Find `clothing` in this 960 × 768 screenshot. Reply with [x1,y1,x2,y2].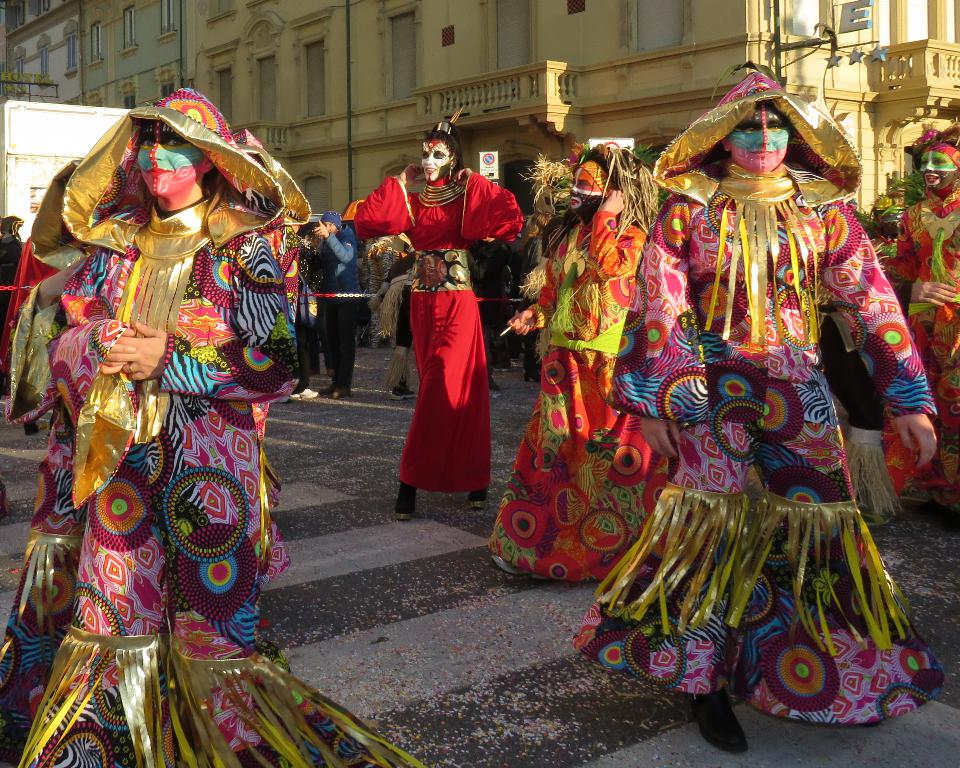
[485,212,667,596].
